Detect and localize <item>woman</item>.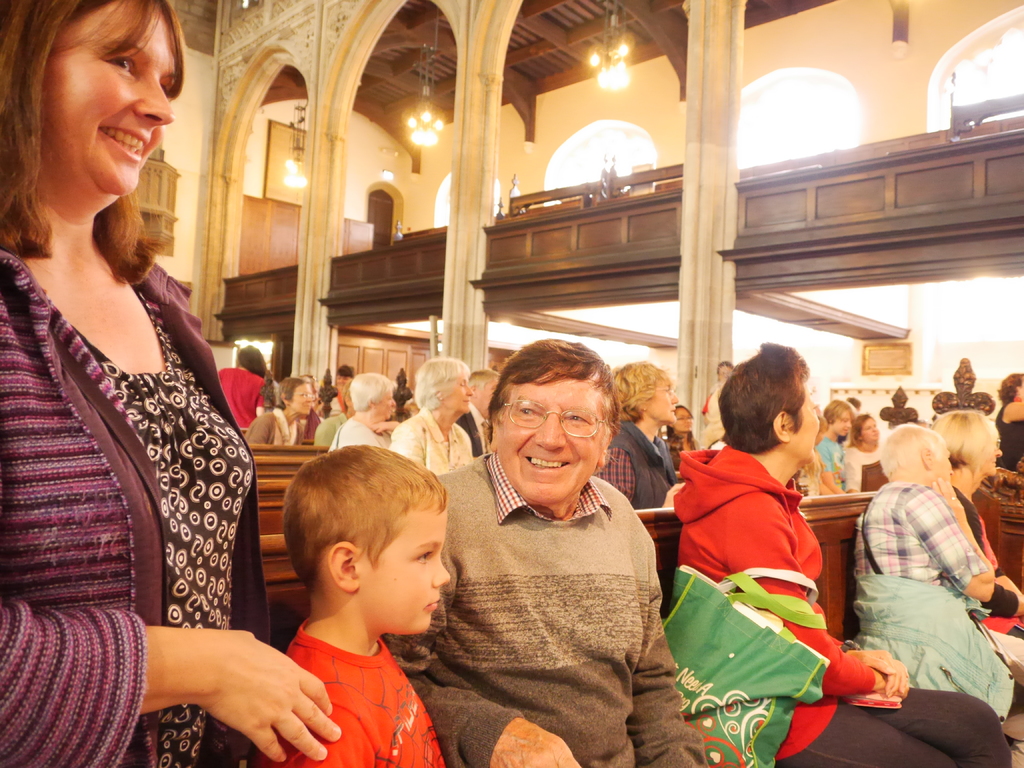
Localized at [x1=0, y1=0, x2=356, y2=767].
